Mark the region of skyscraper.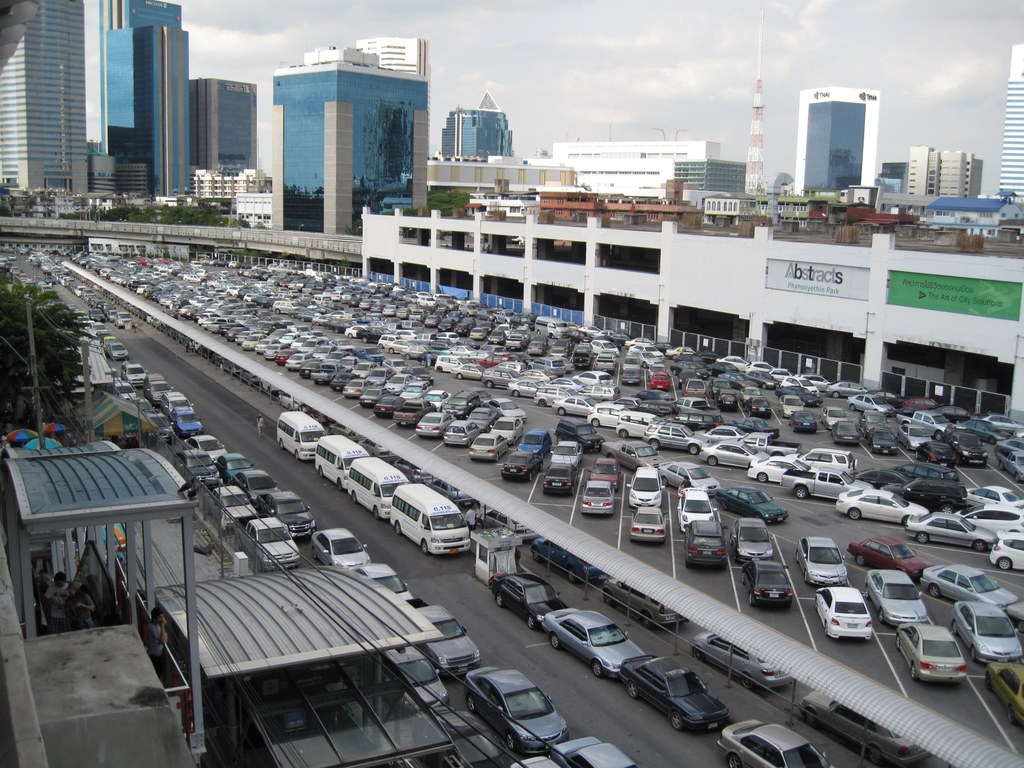
Region: (left=95, top=0, right=191, bottom=198).
